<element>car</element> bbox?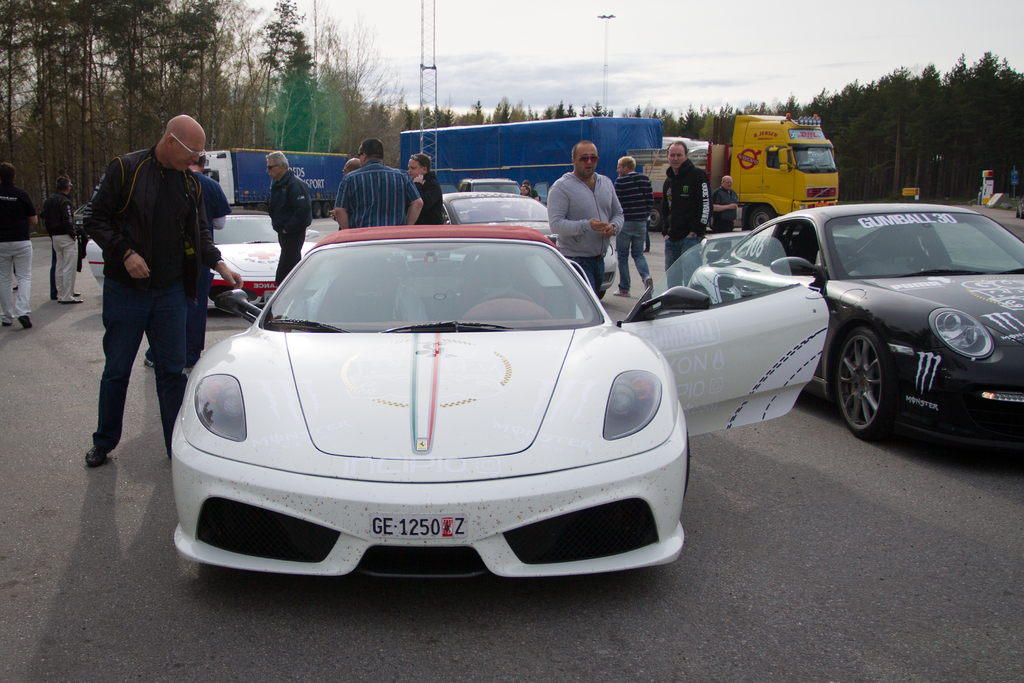
[left=164, top=224, right=836, bottom=573]
